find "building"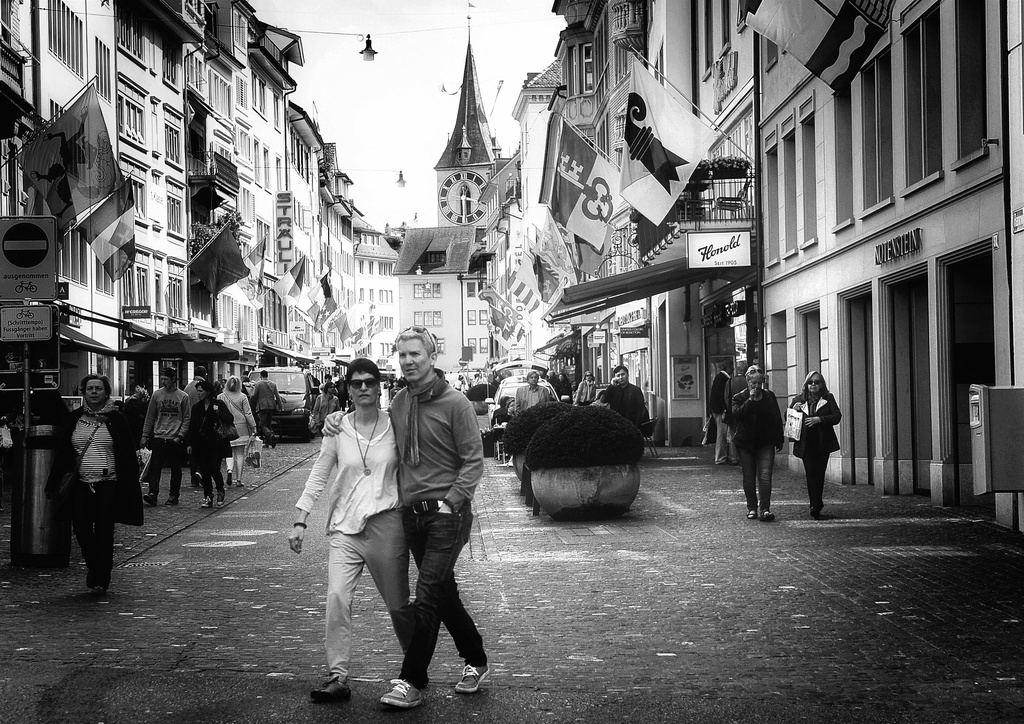
region(392, 229, 485, 372)
